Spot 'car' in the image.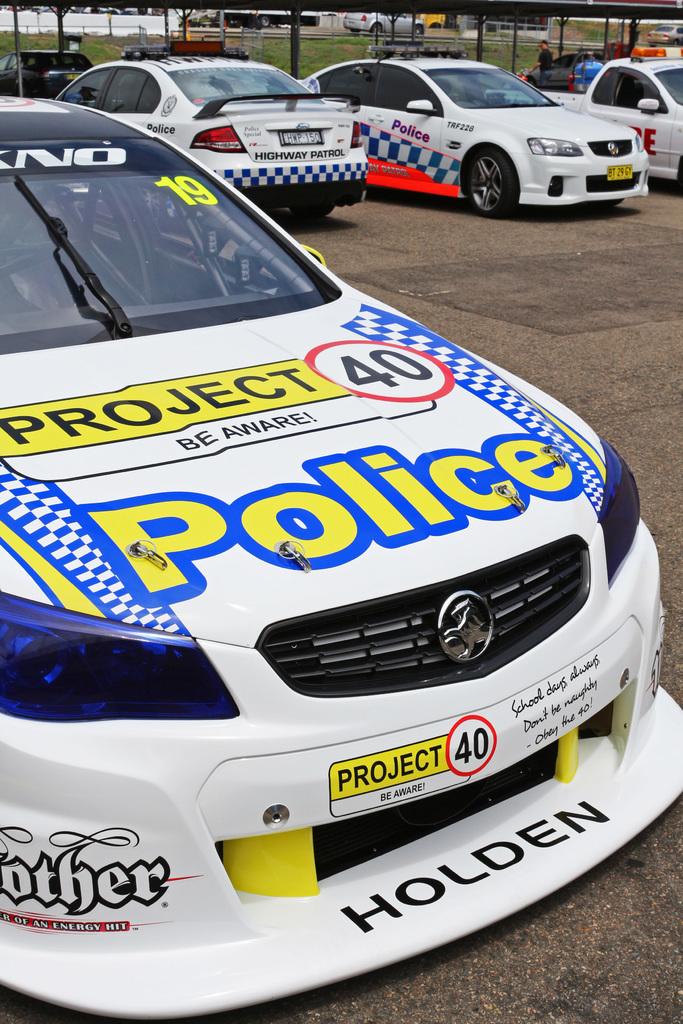
'car' found at [x1=346, y1=10, x2=428, y2=42].
